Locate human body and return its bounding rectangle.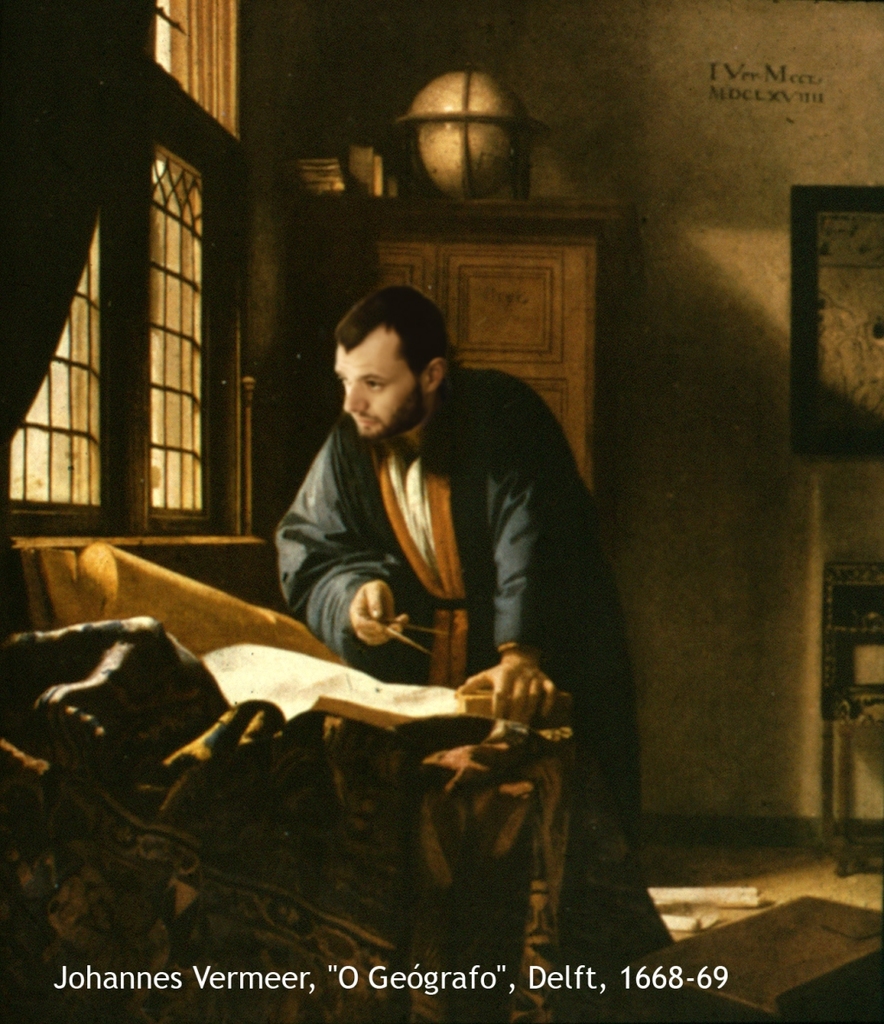
box=[276, 283, 672, 940].
